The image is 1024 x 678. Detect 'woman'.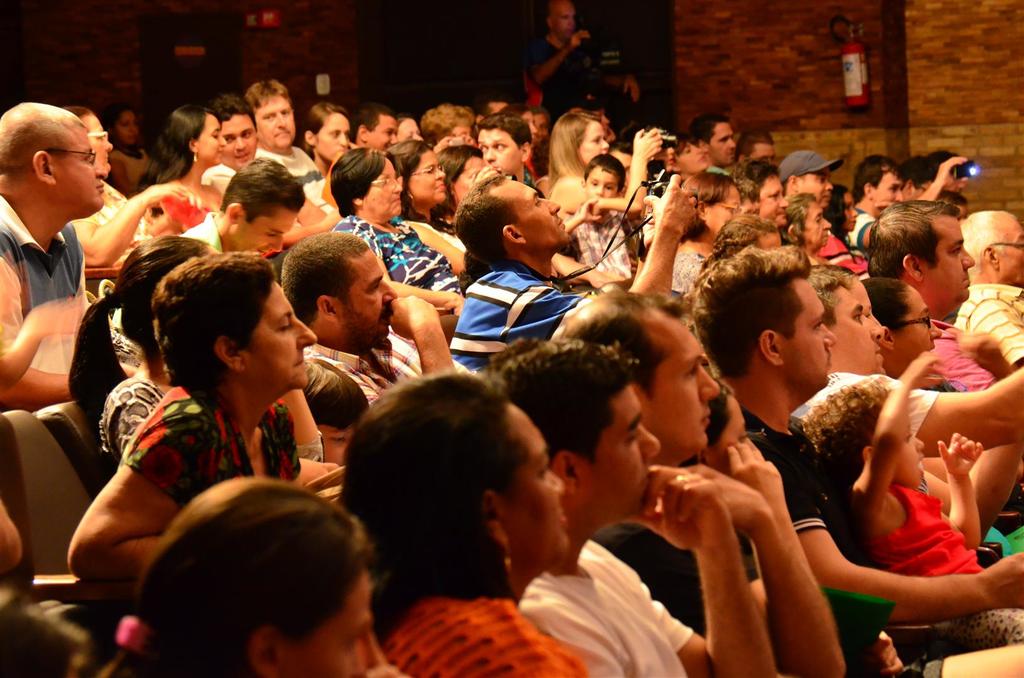
Detection: bbox=[67, 239, 349, 496].
